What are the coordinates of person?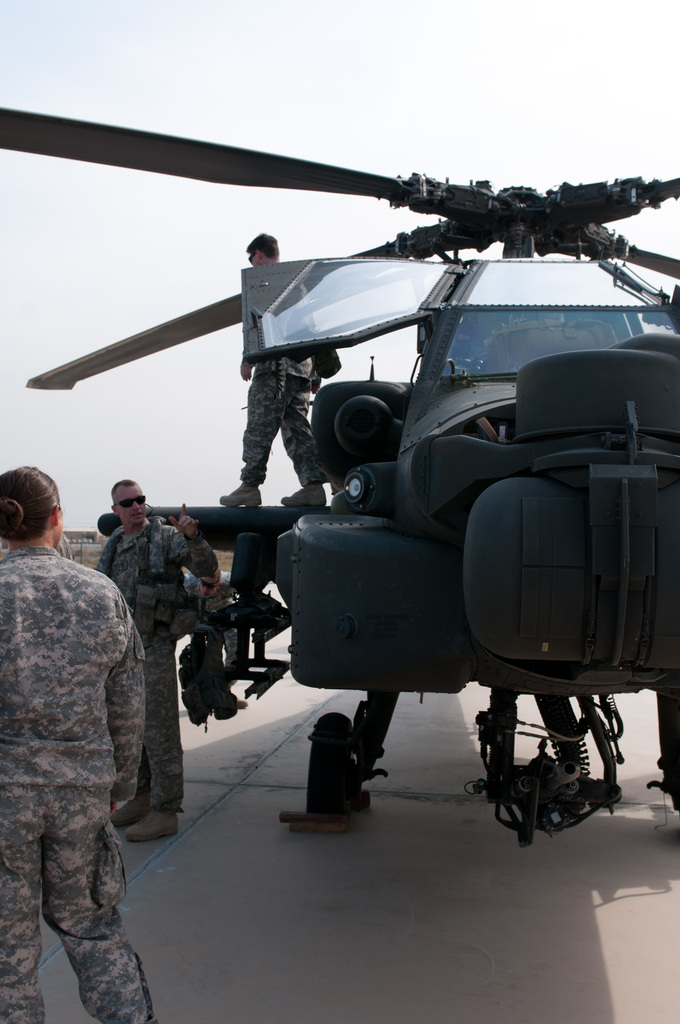
x1=81, y1=474, x2=218, y2=837.
